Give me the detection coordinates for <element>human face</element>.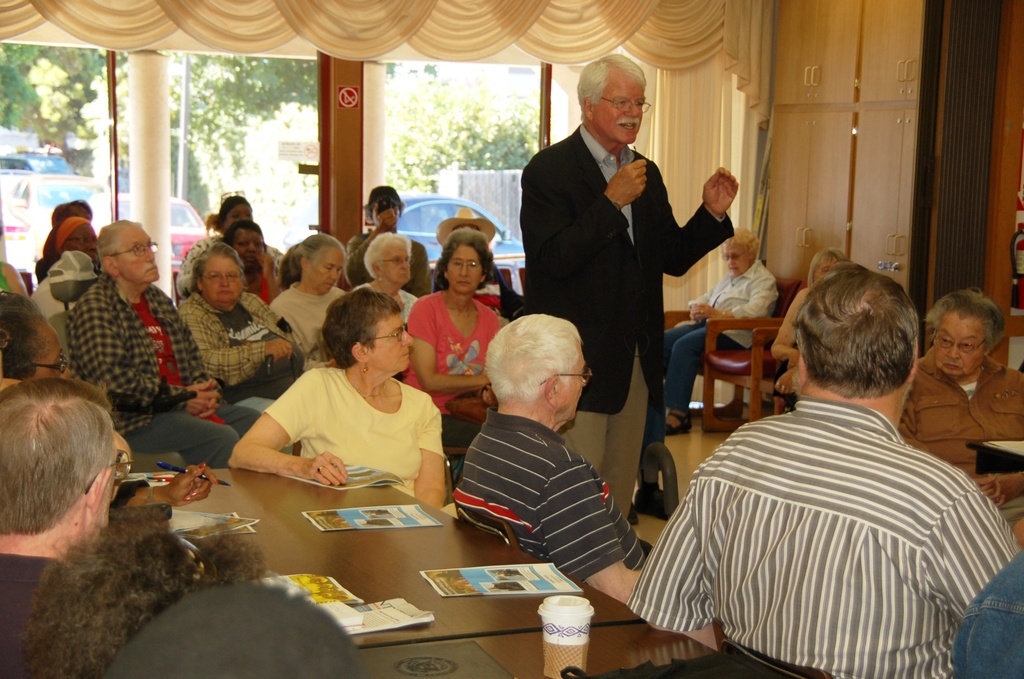
223/201/256/234.
